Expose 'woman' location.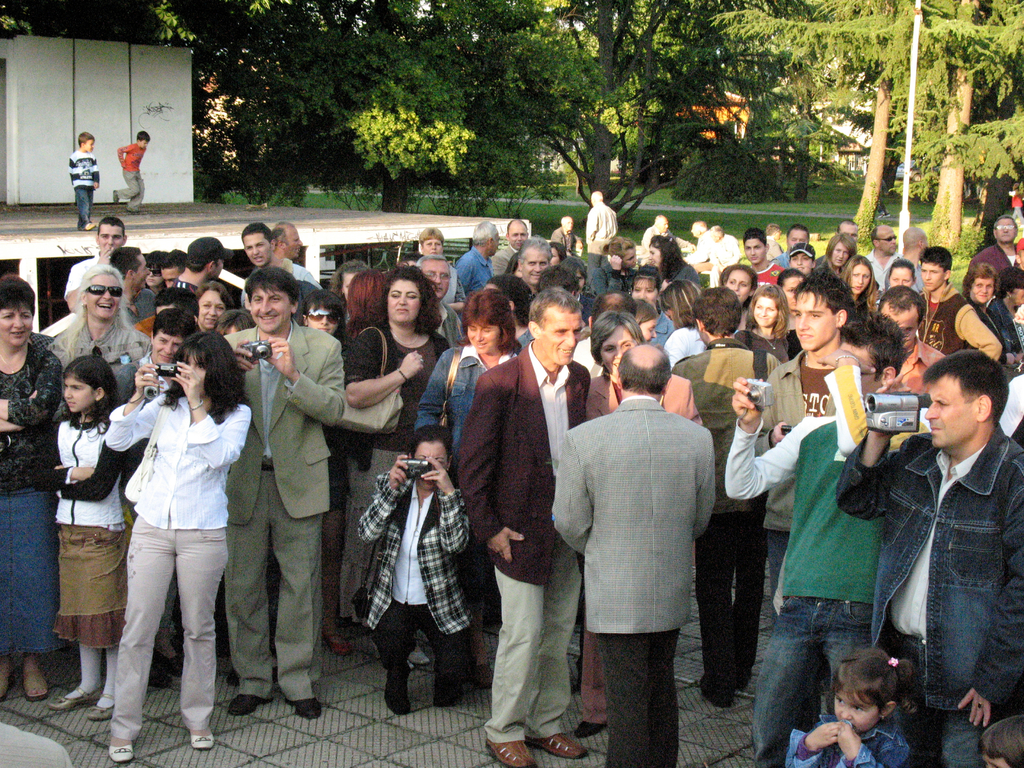
Exposed at [739,278,799,365].
